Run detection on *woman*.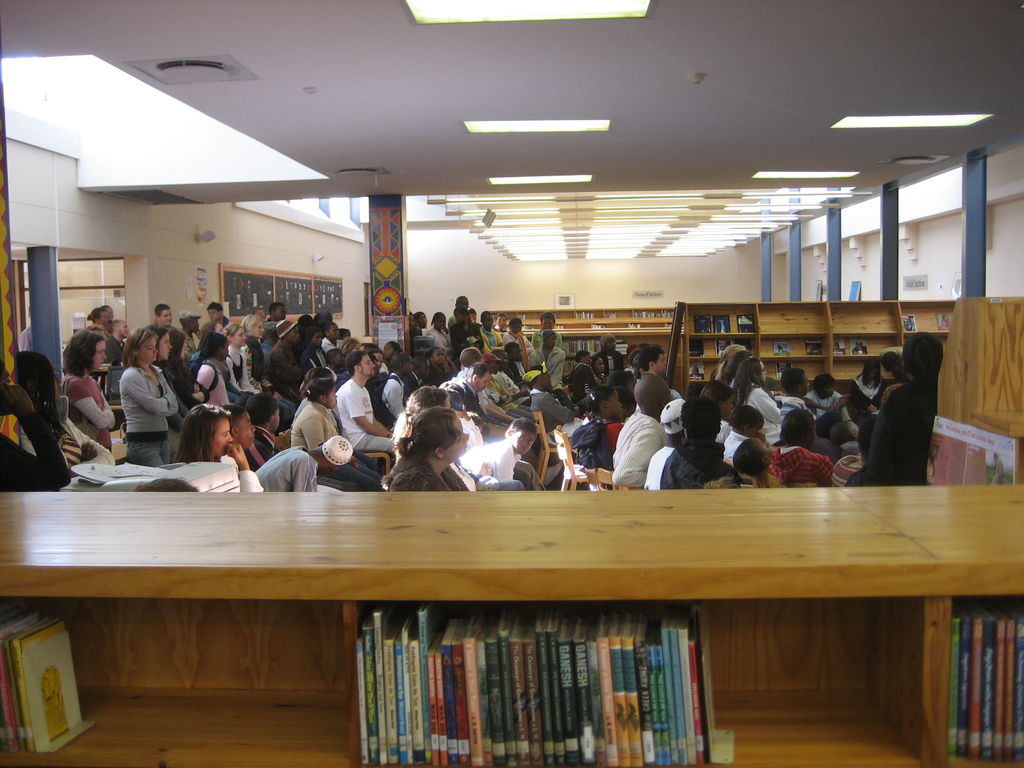
Result: 124:328:180:465.
